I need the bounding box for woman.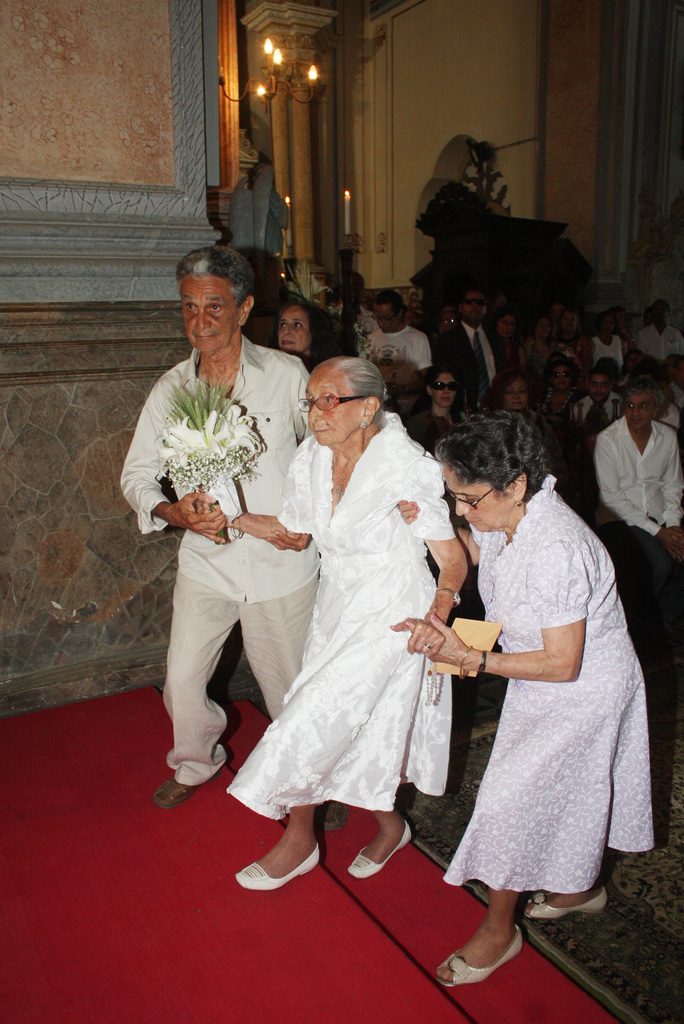
Here it is: <region>256, 359, 466, 884</region>.
